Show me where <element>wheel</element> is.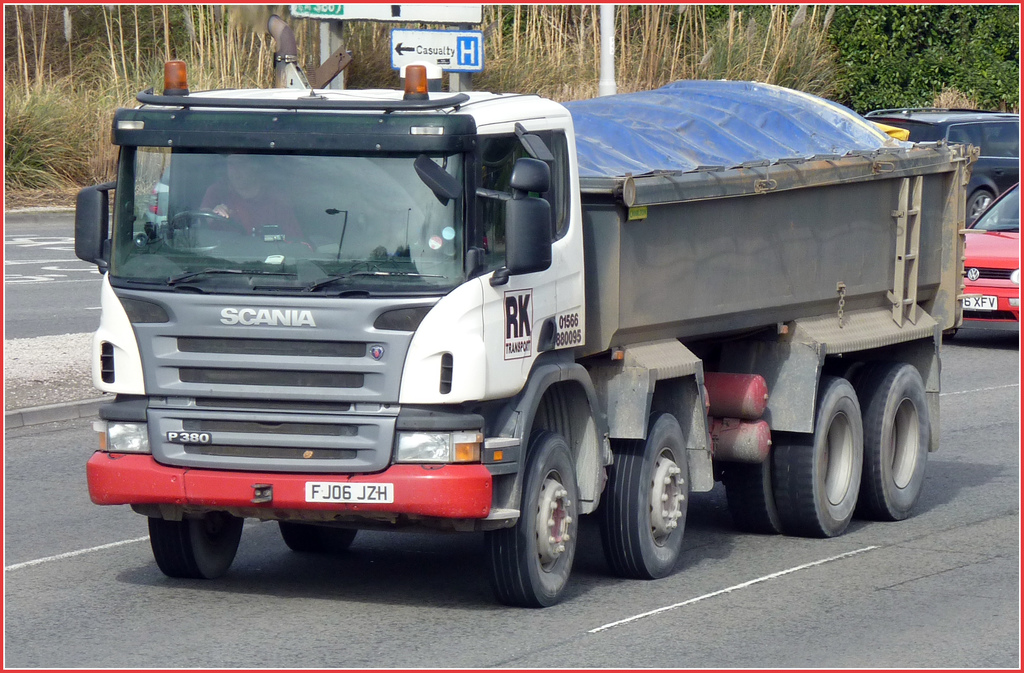
<element>wheel</element> is at x1=484 y1=429 x2=578 y2=604.
